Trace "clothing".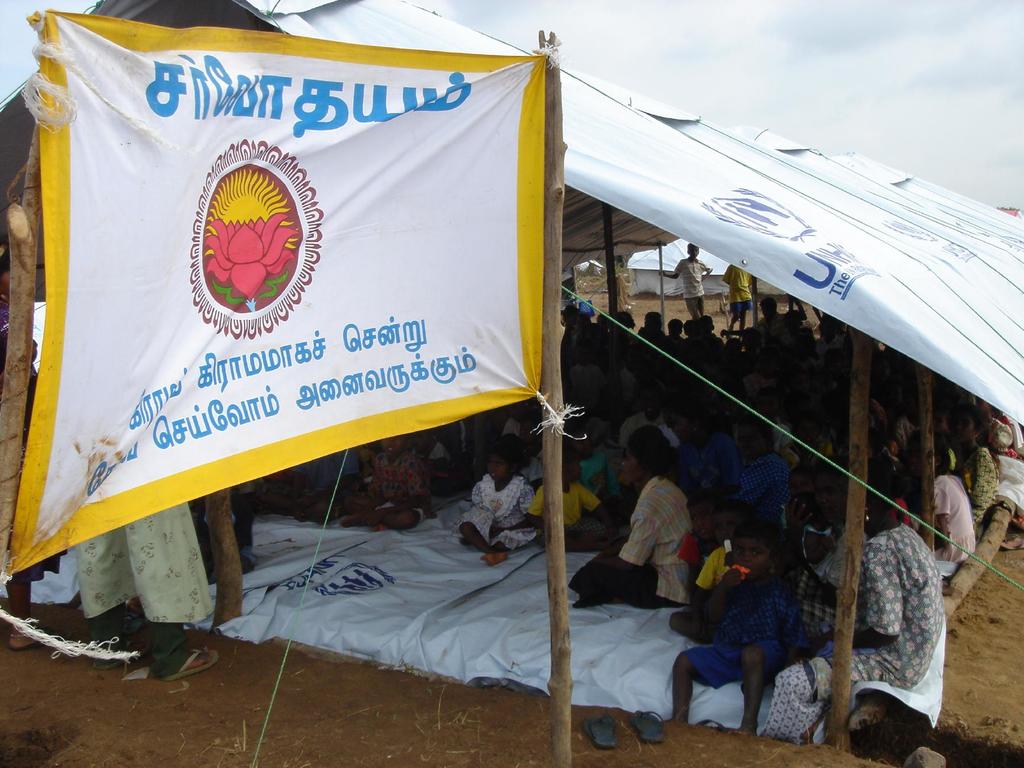
Traced to BBox(678, 256, 707, 300).
